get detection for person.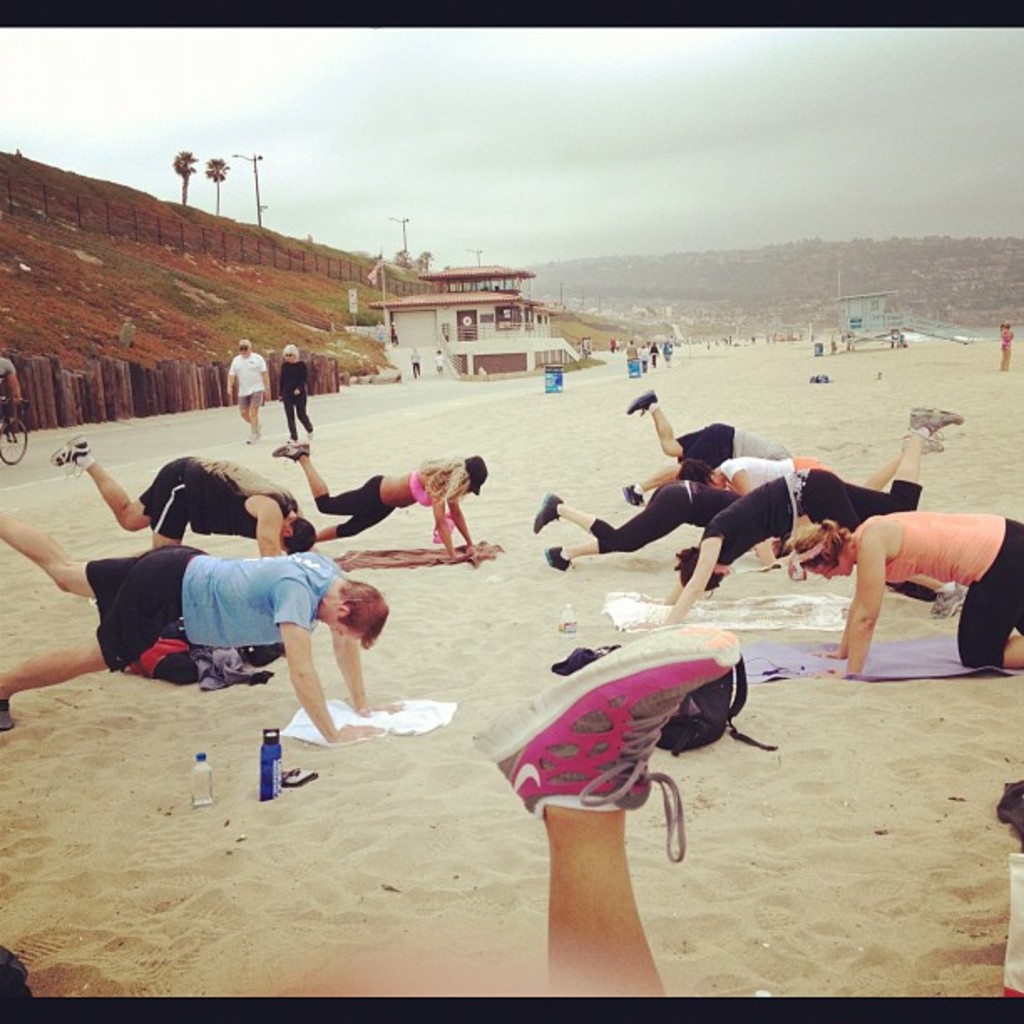
Detection: {"left": 276, "top": 343, "right": 313, "bottom": 452}.
